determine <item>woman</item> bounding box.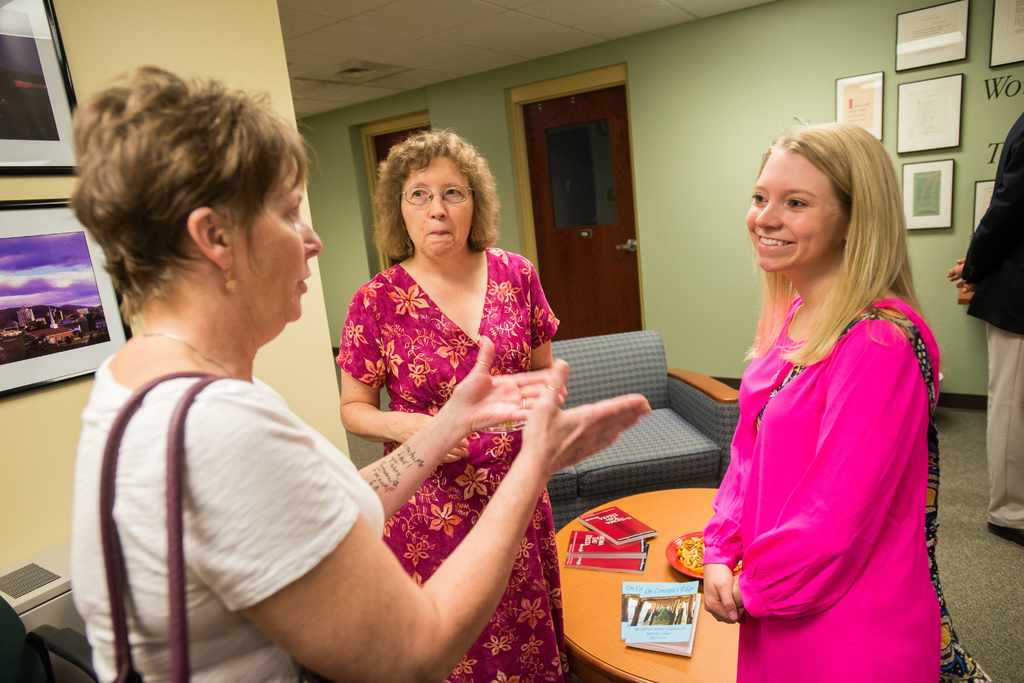
Determined: [698,119,950,682].
